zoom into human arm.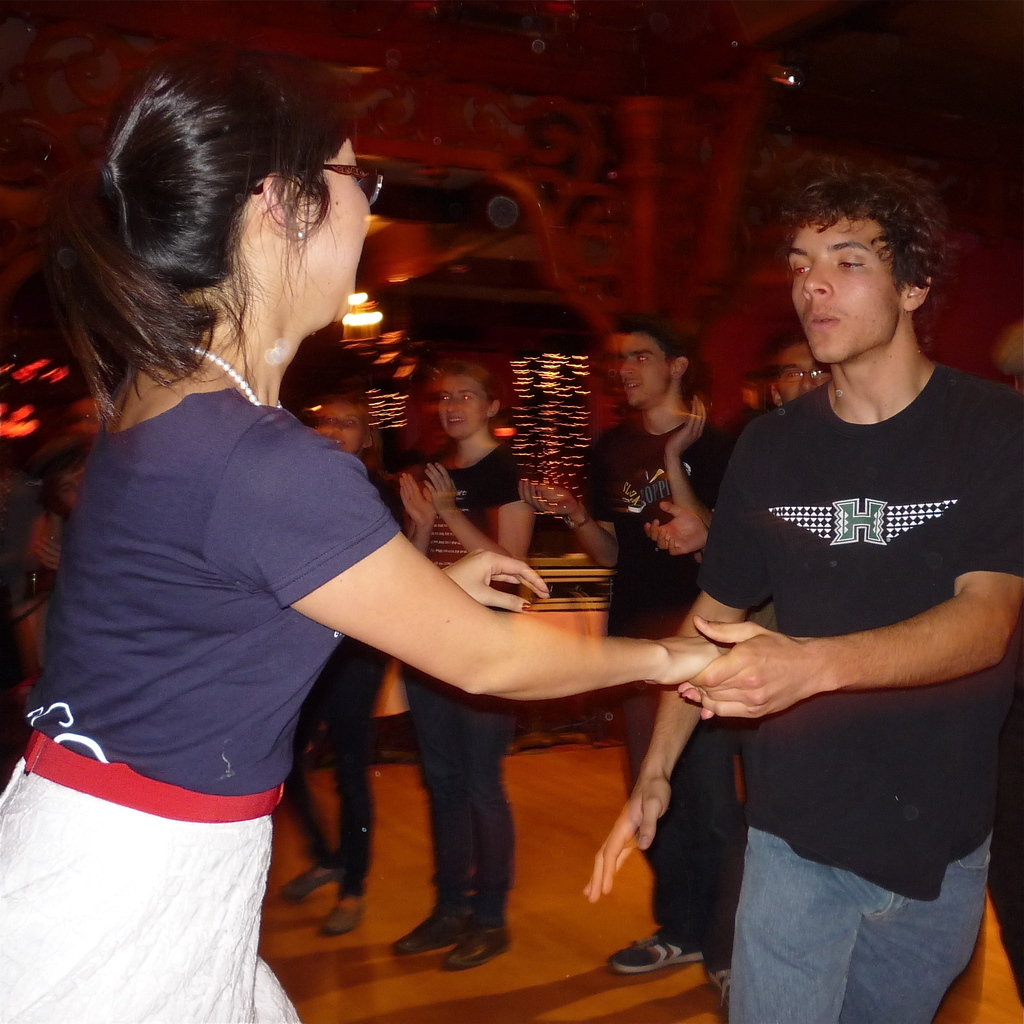
Zoom target: x1=264, y1=456, x2=741, y2=699.
